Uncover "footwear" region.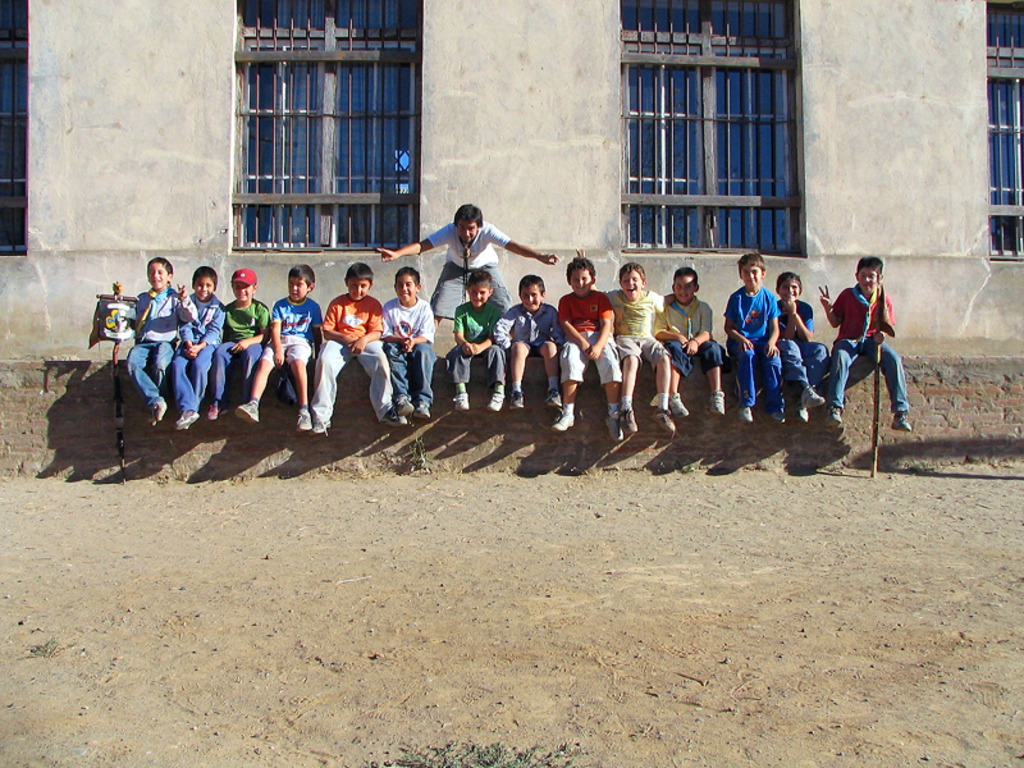
Uncovered: crop(605, 416, 622, 440).
